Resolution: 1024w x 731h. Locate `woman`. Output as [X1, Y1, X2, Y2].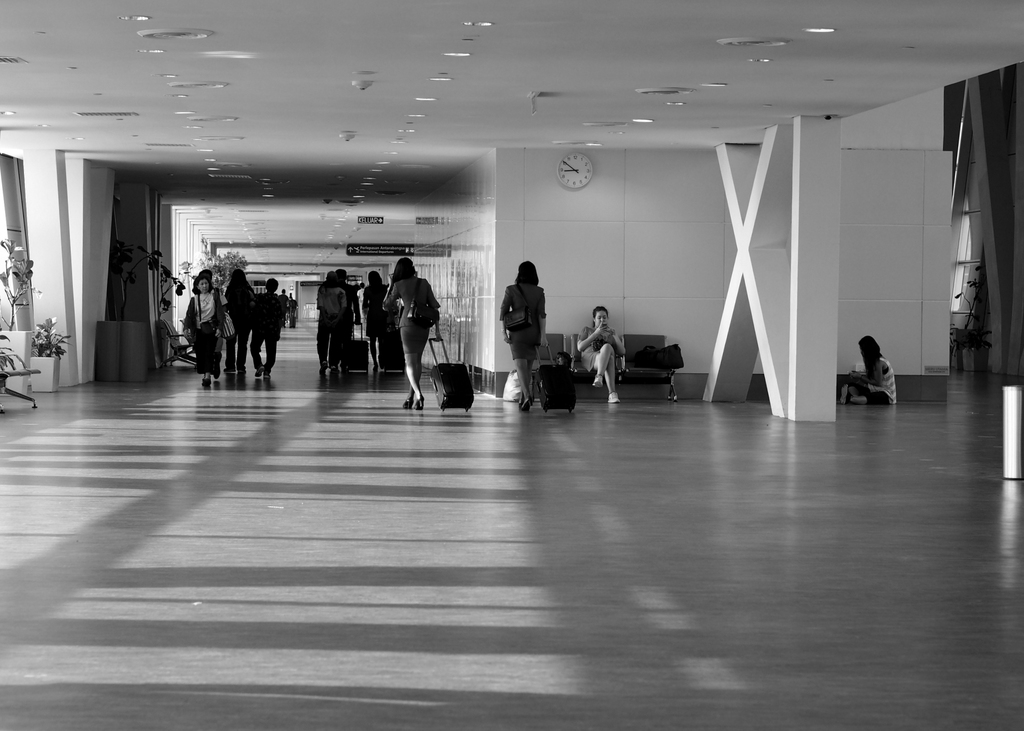
[362, 270, 388, 372].
